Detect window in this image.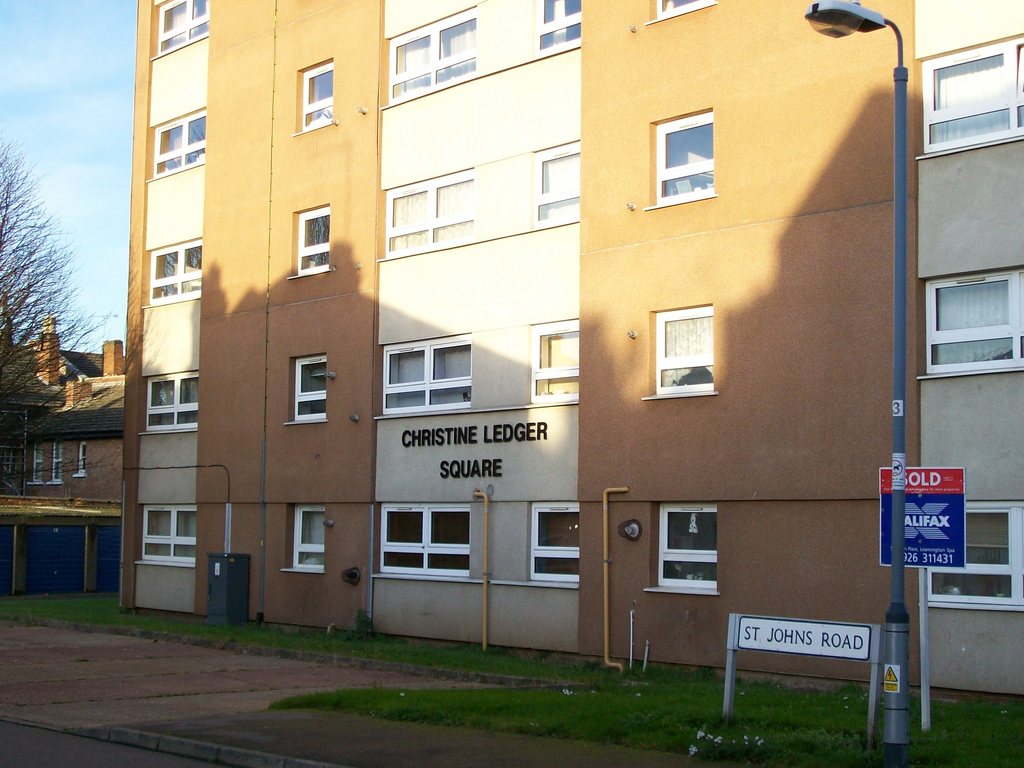
Detection: crop(918, 259, 1022, 376).
